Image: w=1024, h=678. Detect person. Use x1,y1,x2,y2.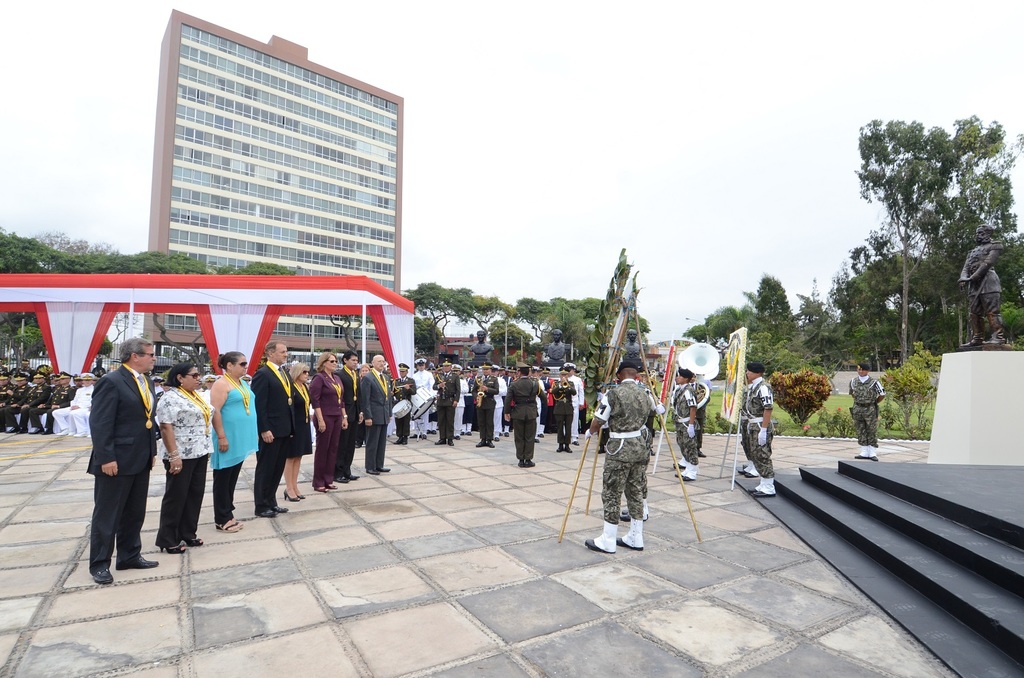
497,358,548,466.
